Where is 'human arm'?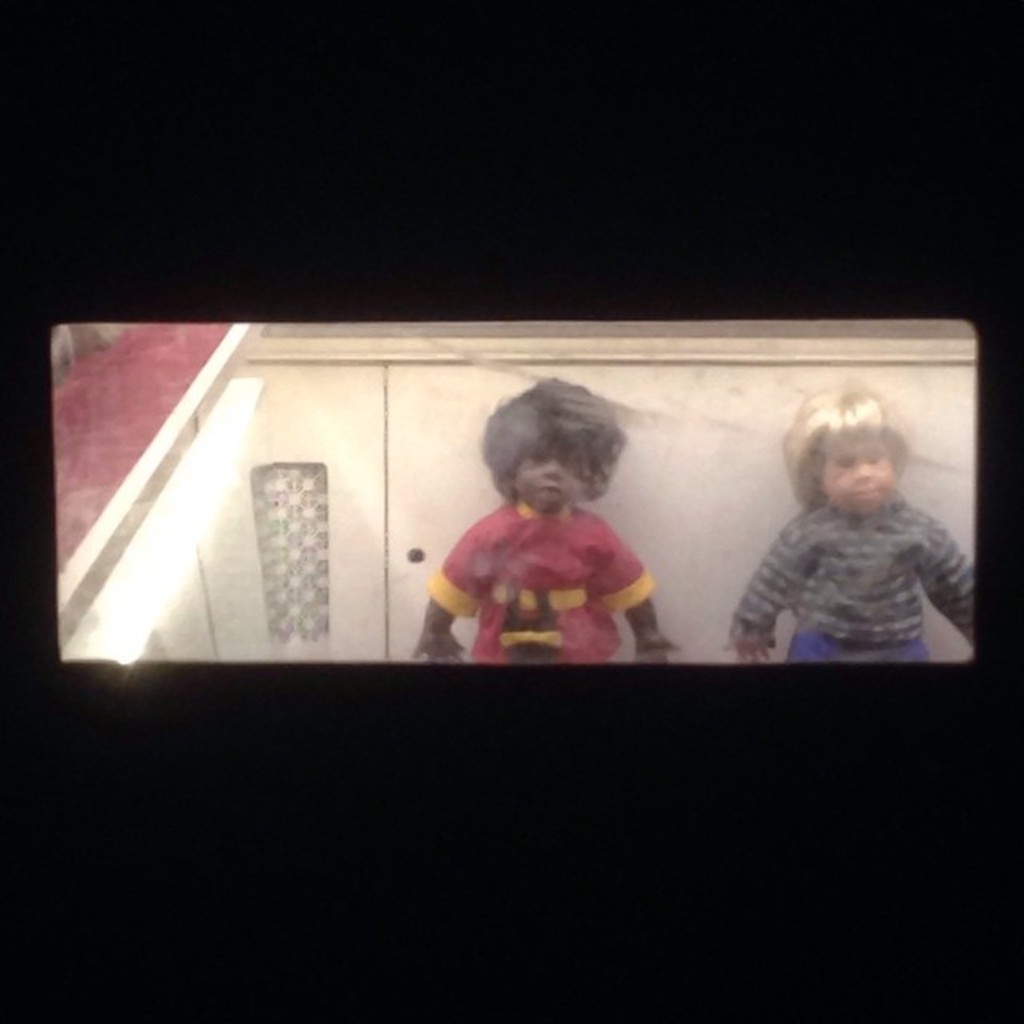
x1=413 y1=600 x2=470 y2=669.
